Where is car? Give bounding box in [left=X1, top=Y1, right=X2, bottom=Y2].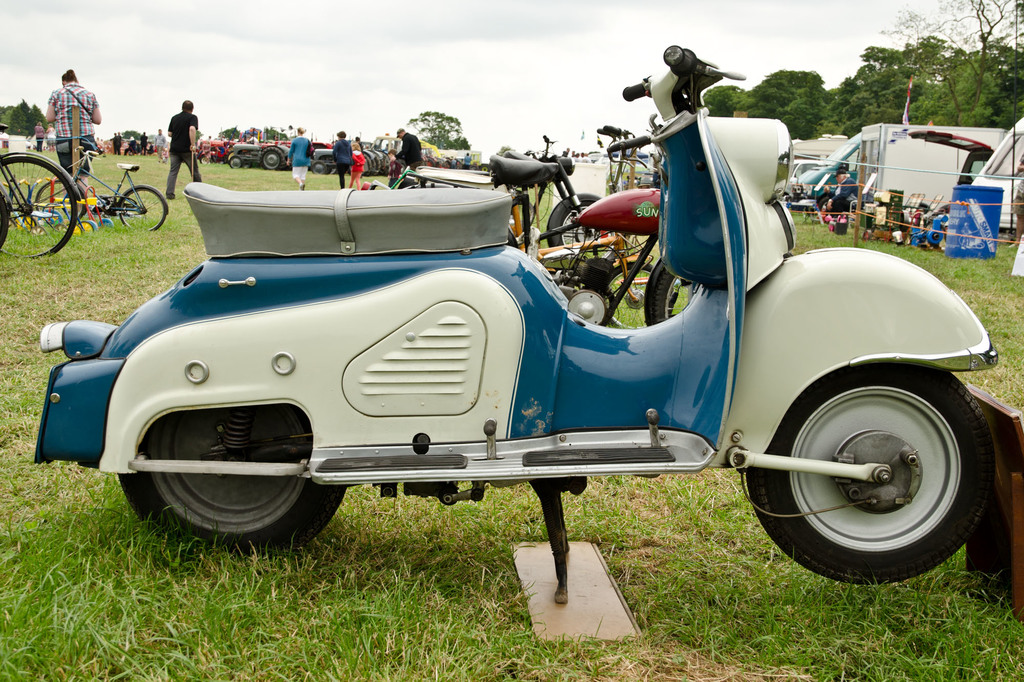
[left=787, top=157, right=824, bottom=207].
